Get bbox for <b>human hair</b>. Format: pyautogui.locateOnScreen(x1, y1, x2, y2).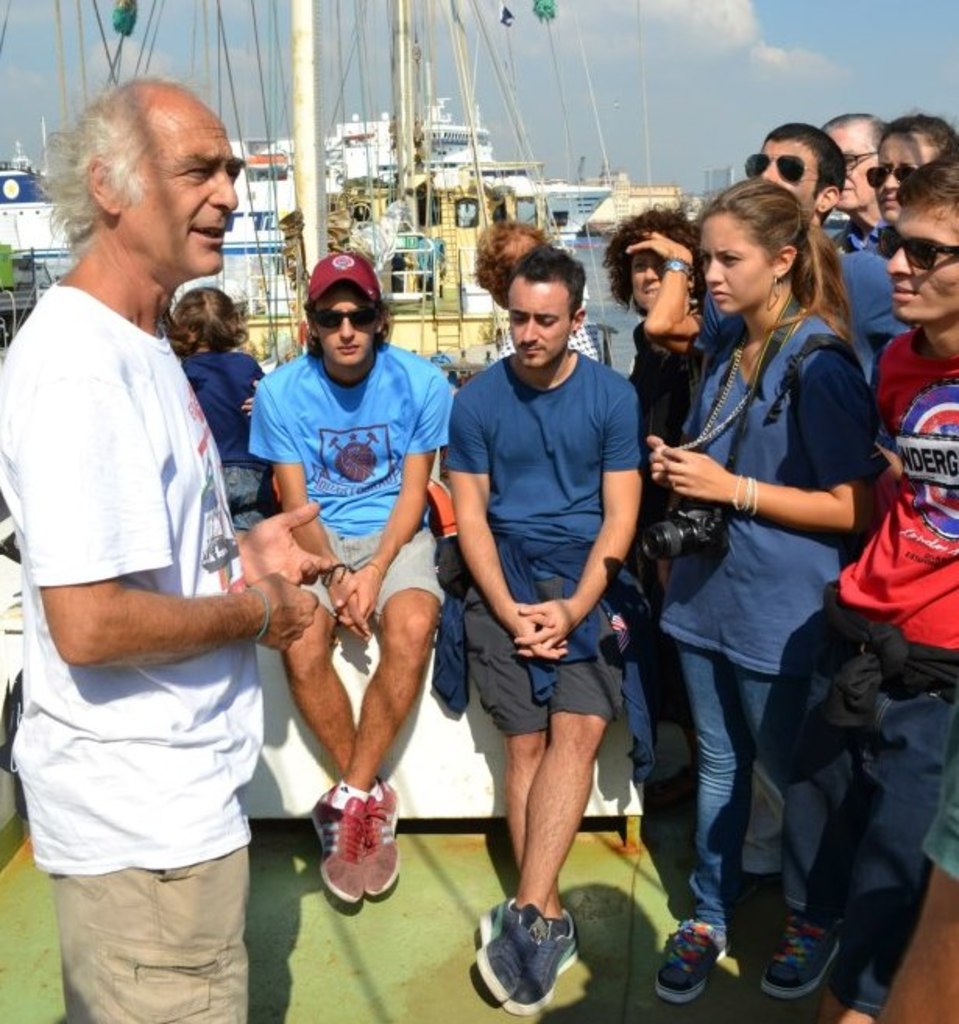
pyautogui.locateOnScreen(714, 181, 837, 327).
